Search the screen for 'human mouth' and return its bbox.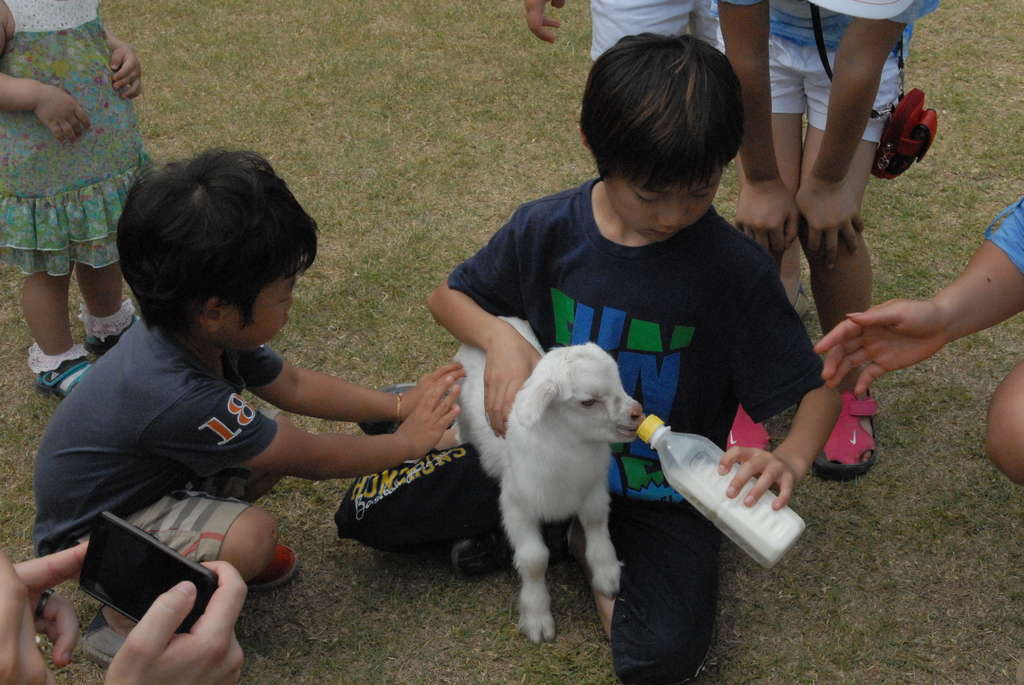
Found: [left=655, top=228, right=671, bottom=237].
